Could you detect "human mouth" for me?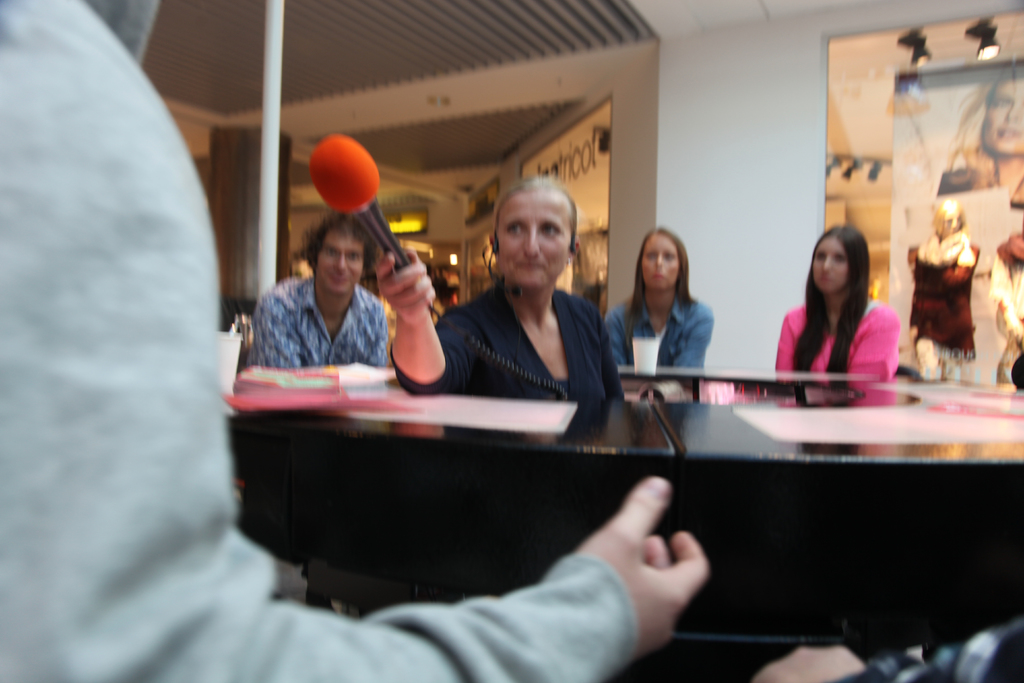
Detection result: 652:274:661:281.
